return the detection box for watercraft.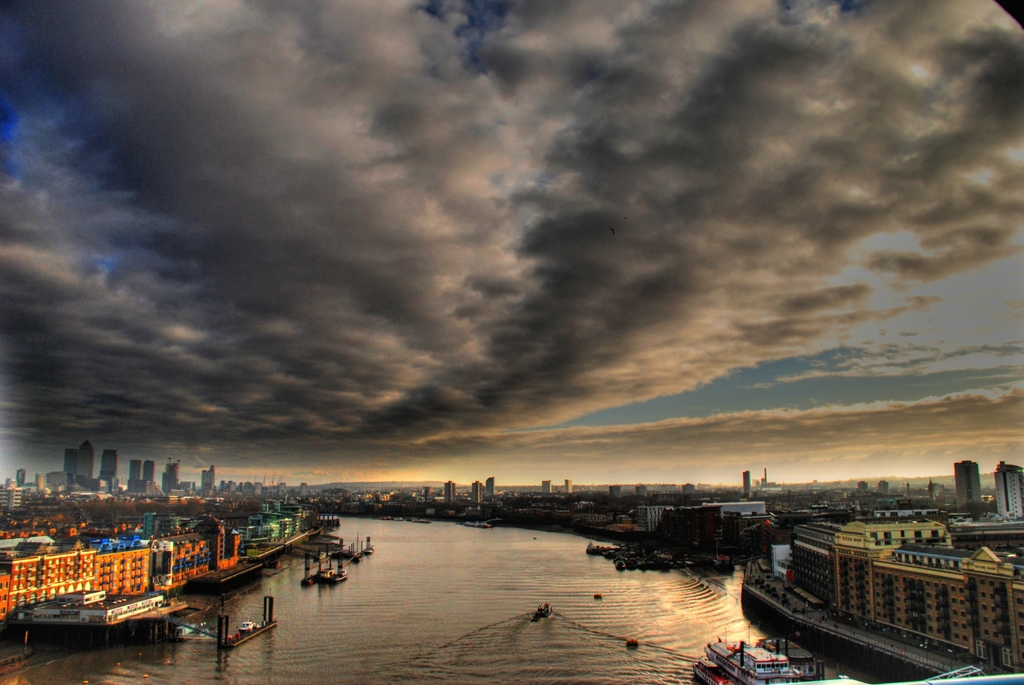
(x1=328, y1=564, x2=351, y2=580).
